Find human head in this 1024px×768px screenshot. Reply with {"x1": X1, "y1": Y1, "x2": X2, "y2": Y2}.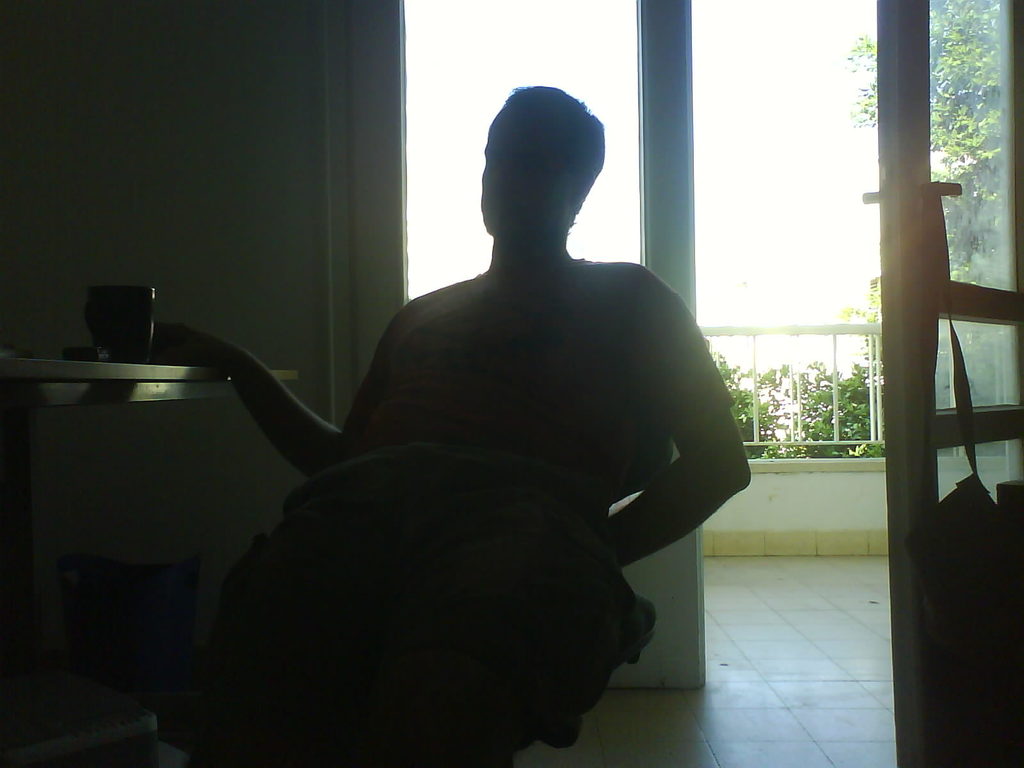
{"x1": 469, "y1": 88, "x2": 614, "y2": 254}.
